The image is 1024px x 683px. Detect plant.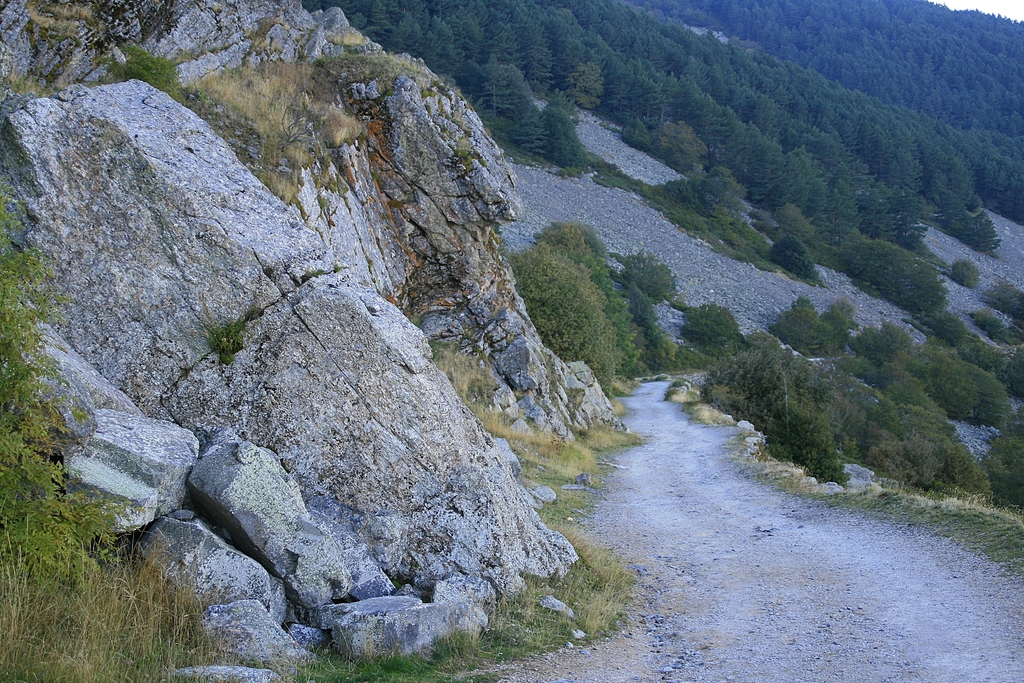
Detection: 424/87/437/97.
